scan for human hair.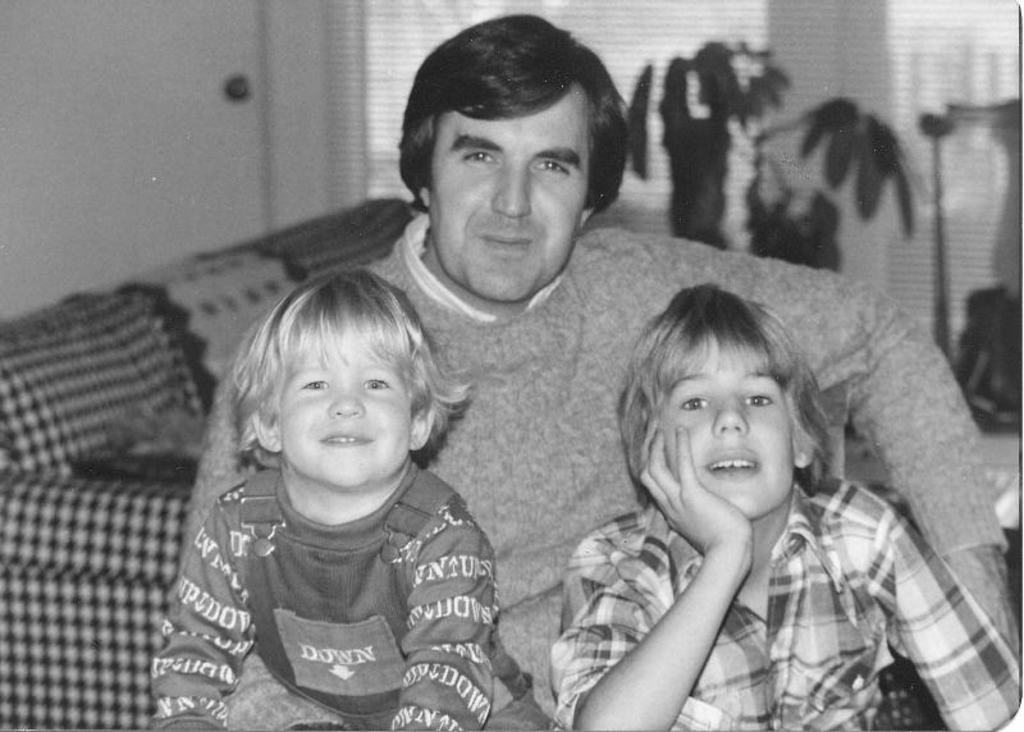
Scan result: detection(224, 257, 456, 512).
